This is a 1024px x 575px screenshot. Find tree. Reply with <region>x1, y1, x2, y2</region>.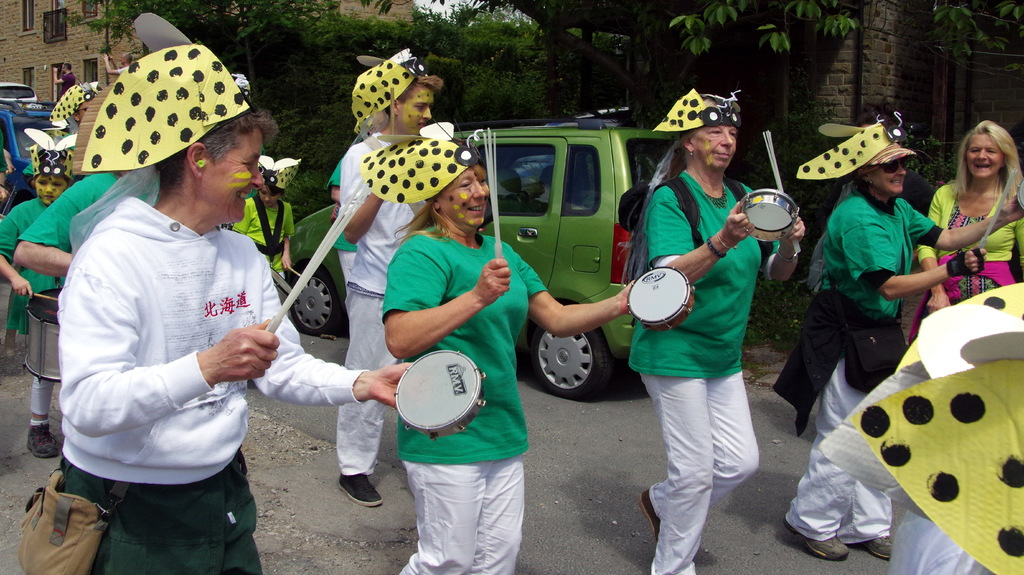
<region>70, 0, 1020, 191</region>.
